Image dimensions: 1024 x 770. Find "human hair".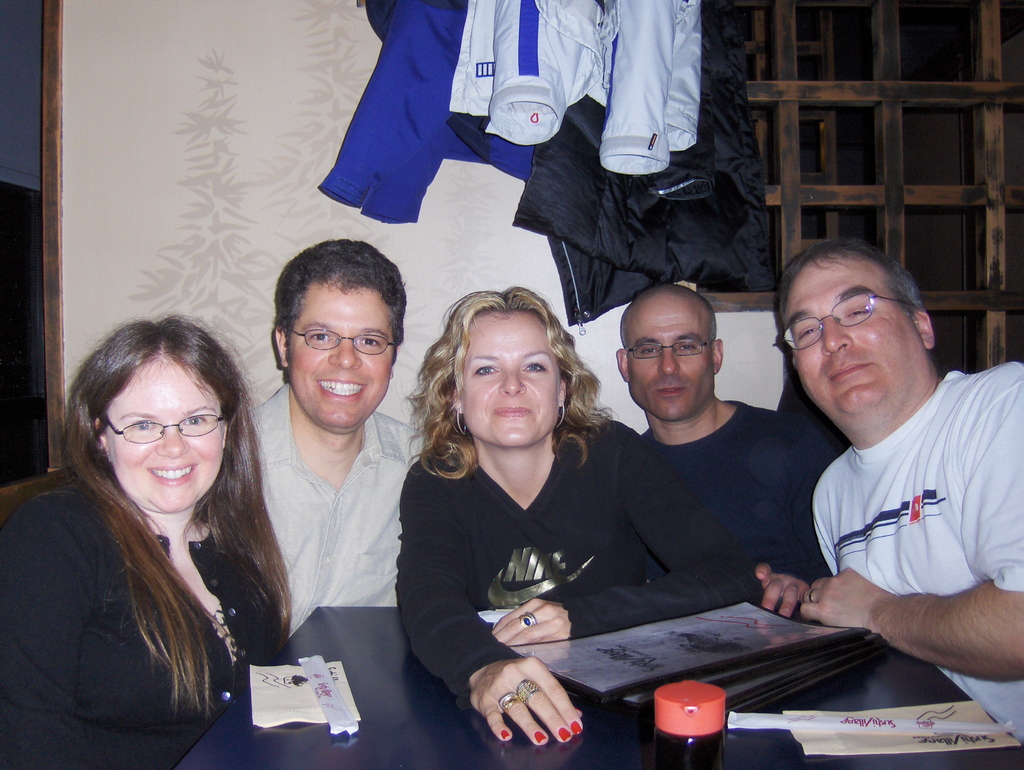
box(404, 282, 620, 483).
